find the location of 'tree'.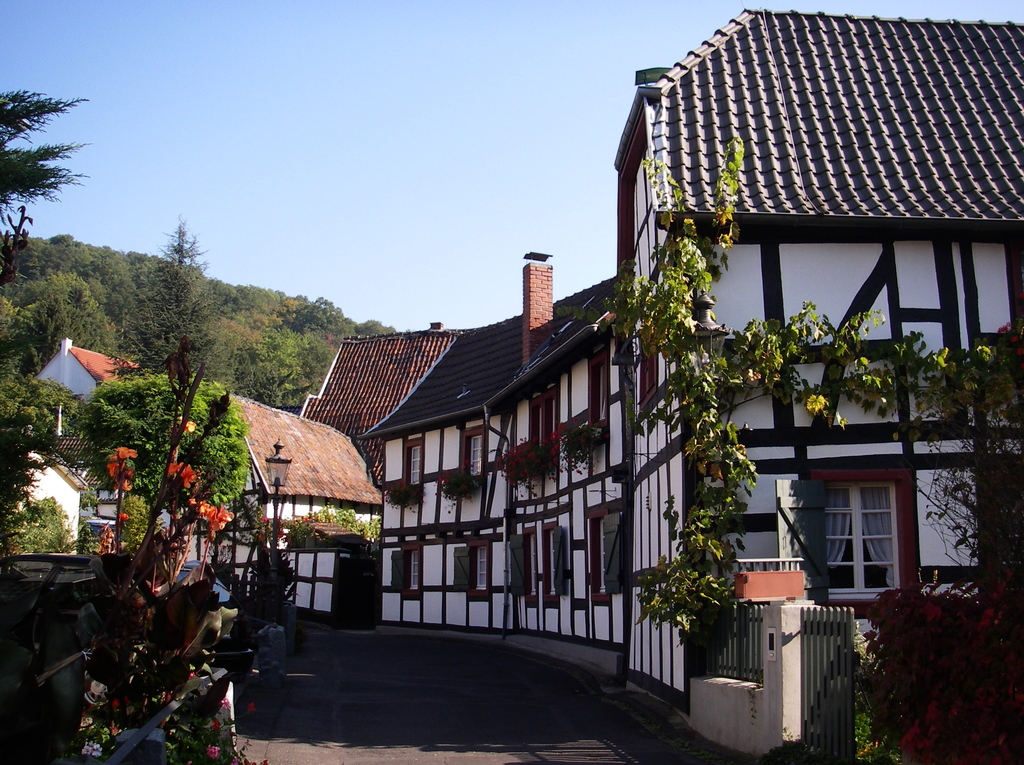
Location: bbox=[0, 86, 92, 227].
